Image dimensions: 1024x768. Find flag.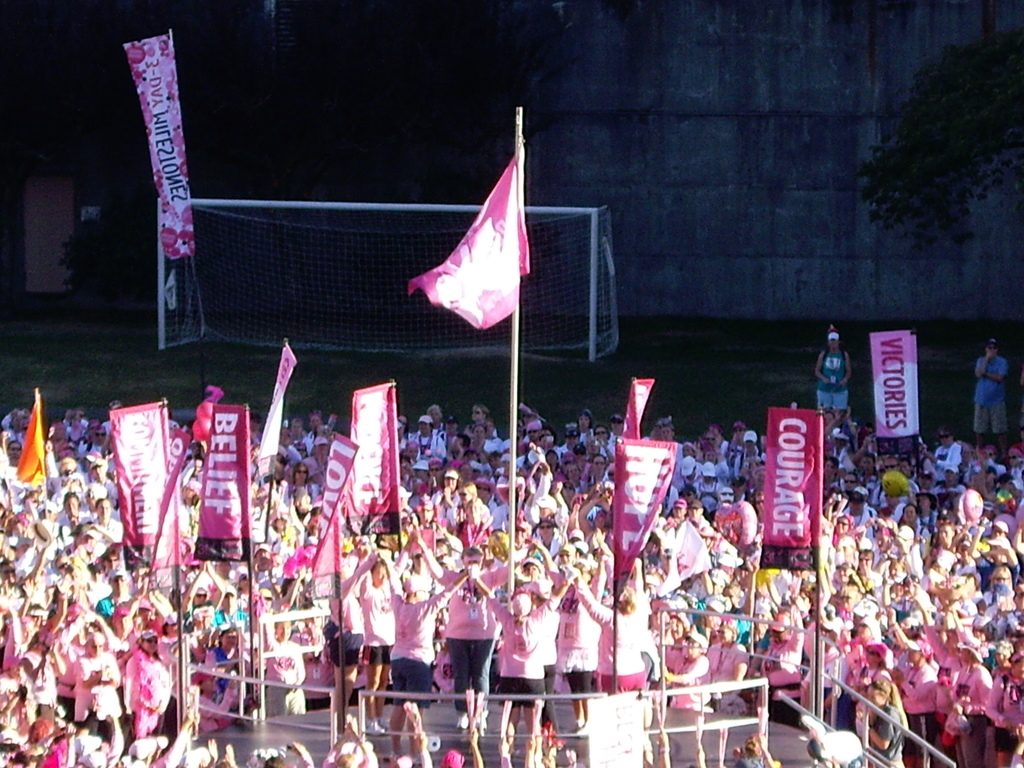
[193, 403, 248, 555].
